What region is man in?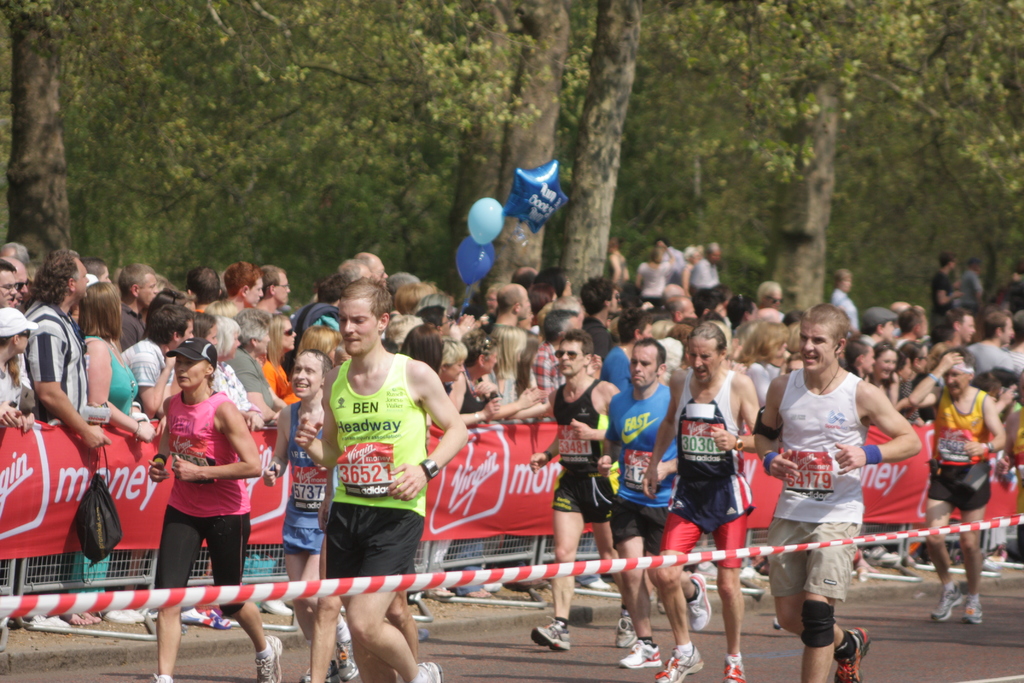
(911,346,1012,621).
